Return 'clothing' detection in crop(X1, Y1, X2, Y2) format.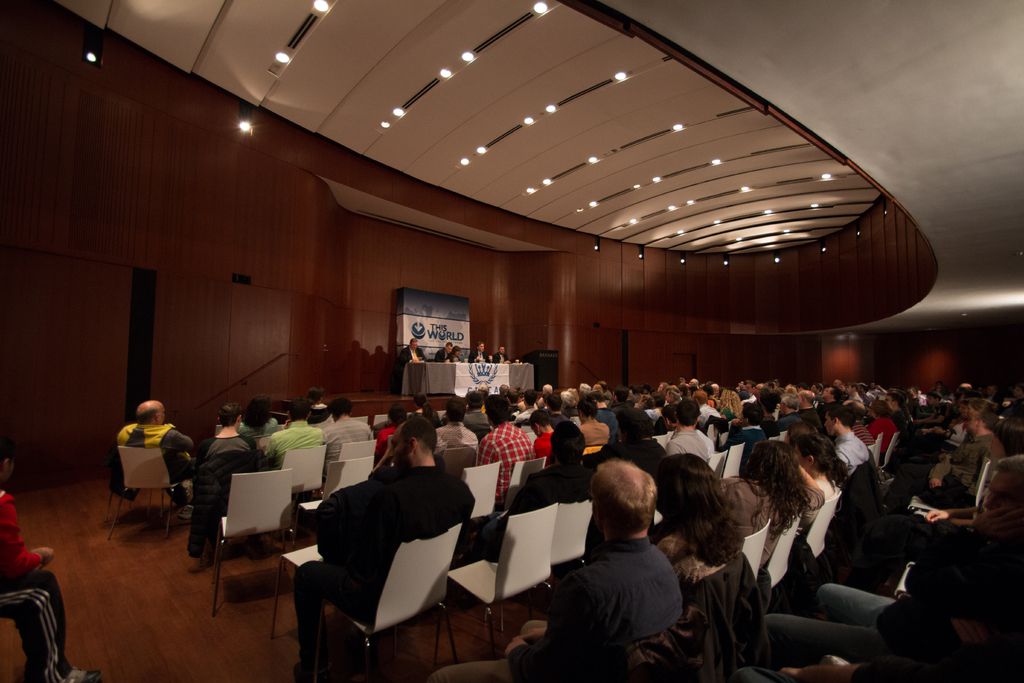
crop(467, 348, 487, 366).
